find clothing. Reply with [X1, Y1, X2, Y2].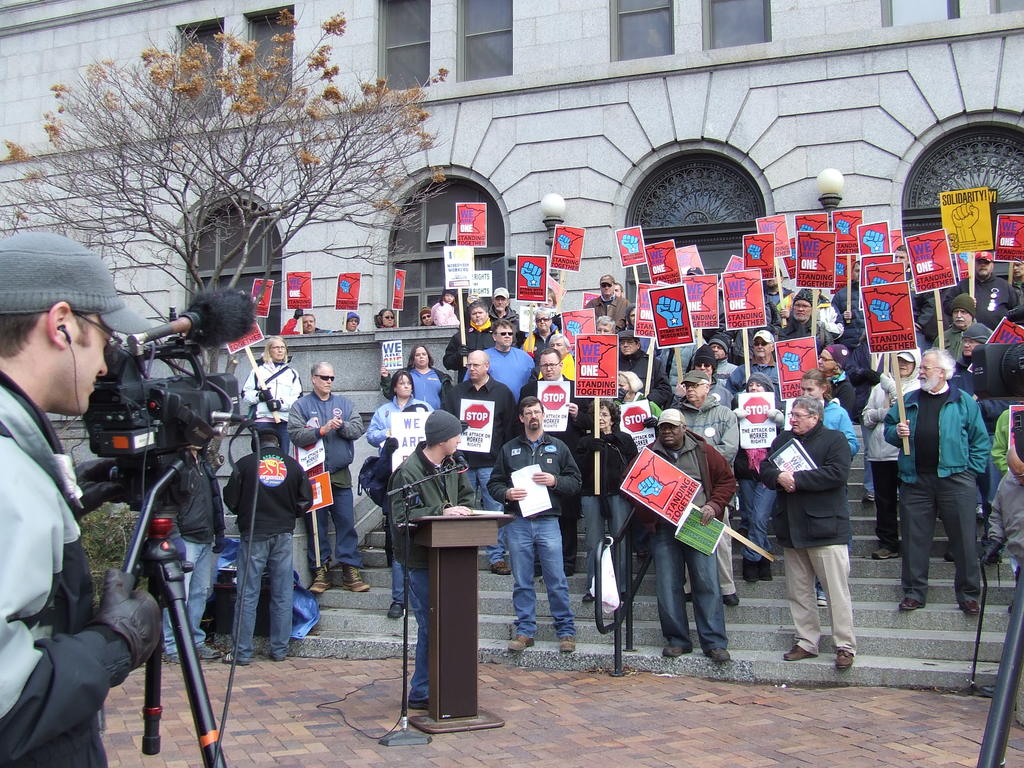
[449, 332, 493, 367].
